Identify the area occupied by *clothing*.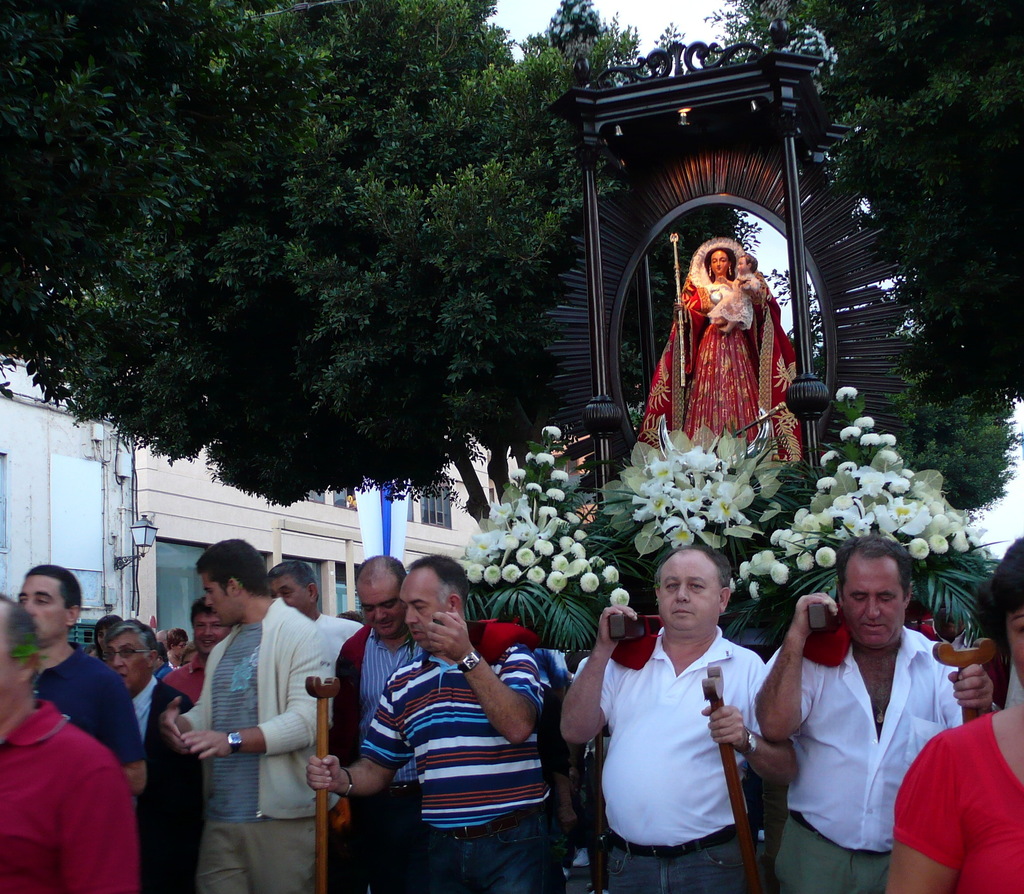
Area: 129/673/202/893.
